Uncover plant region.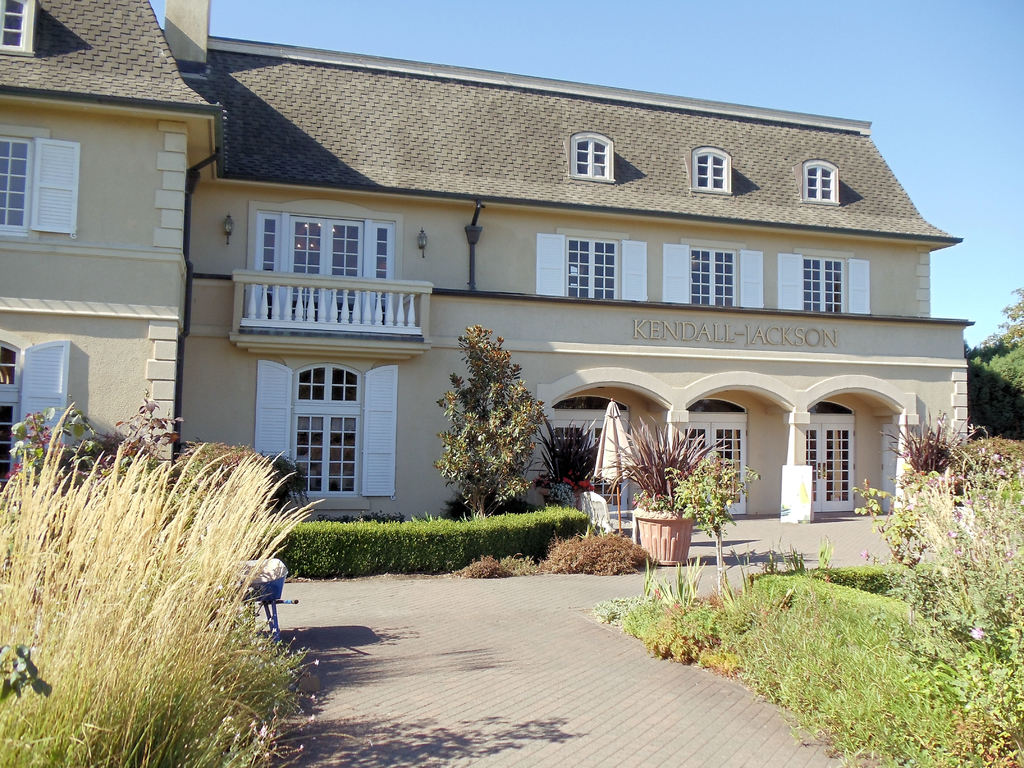
Uncovered: crop(599, 413, 730, 516).
